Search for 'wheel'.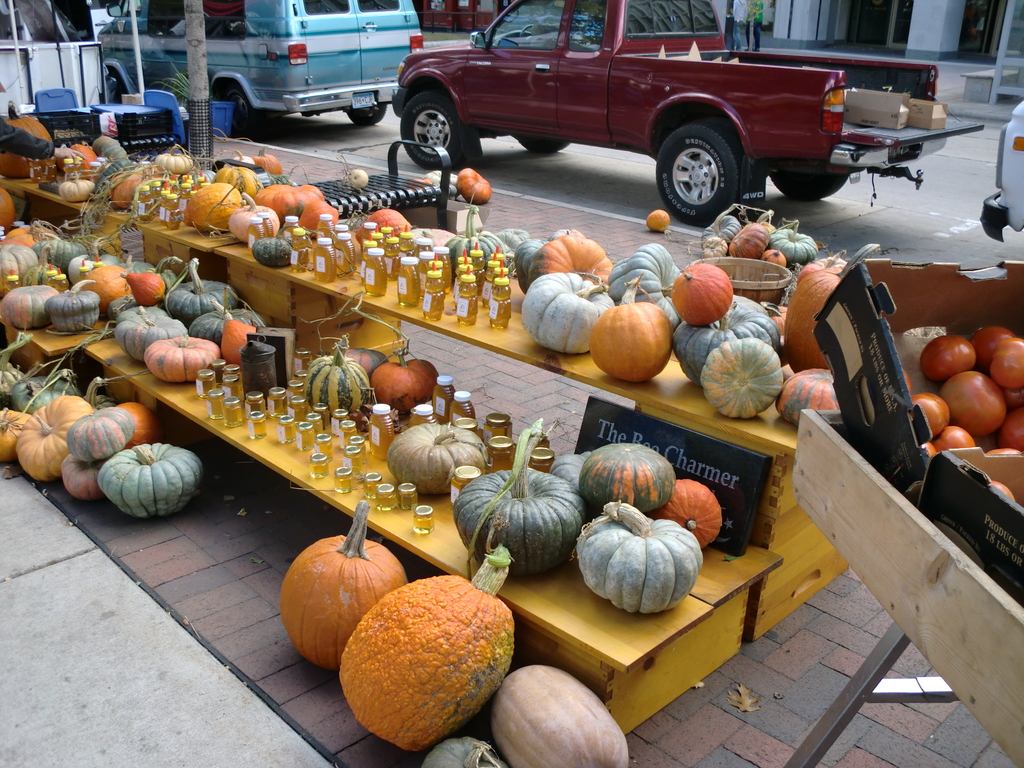
Found at crop(218, 82, 256, 131).
